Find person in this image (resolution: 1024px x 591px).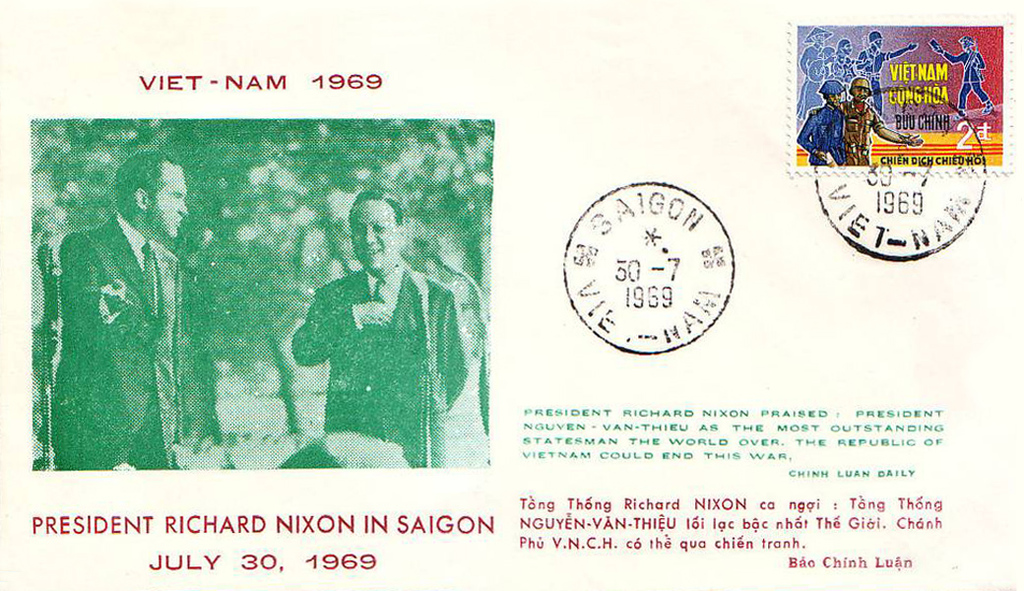
(x1=29, y1=147, x2=233, y2=471).
